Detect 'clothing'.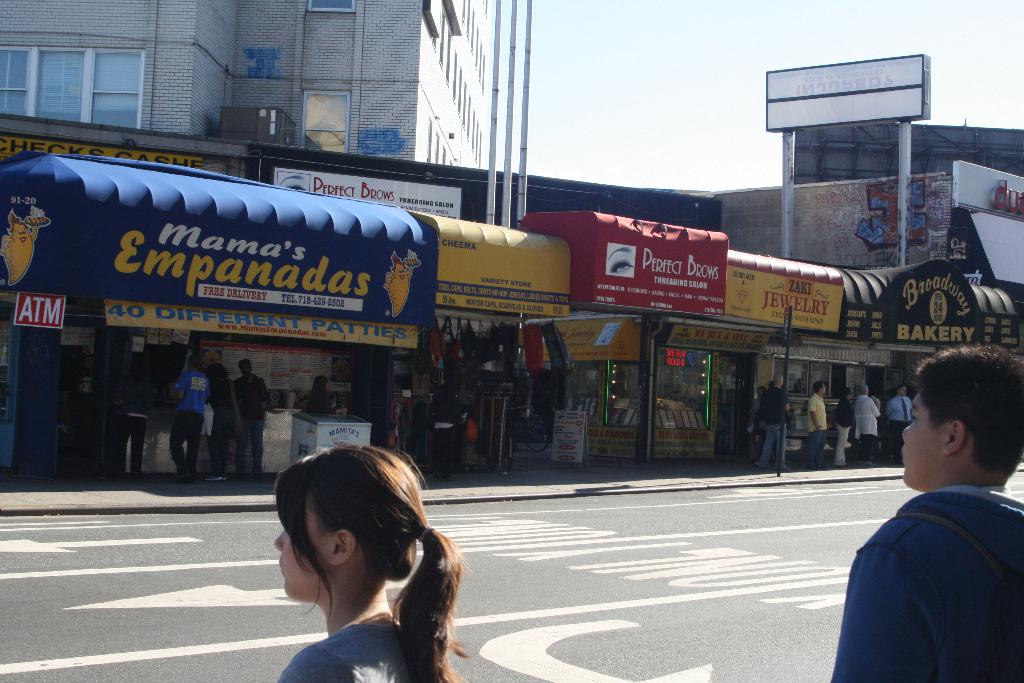
Detected at left=118, top=375, right=148, bottom=475.
